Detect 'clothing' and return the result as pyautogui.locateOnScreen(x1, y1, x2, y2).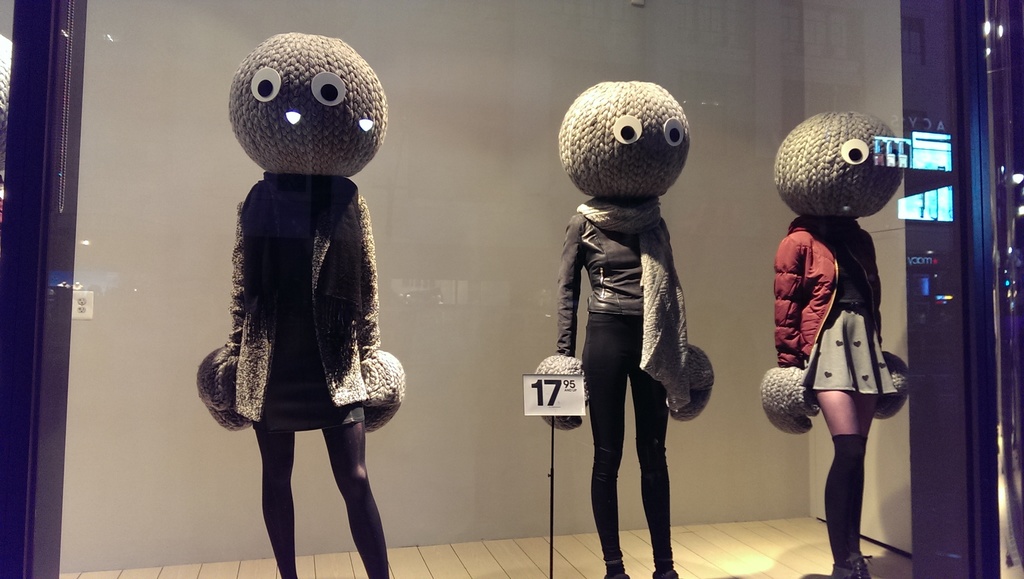
pyautogui.locateOnScreen(228, 173, 396, 578).
